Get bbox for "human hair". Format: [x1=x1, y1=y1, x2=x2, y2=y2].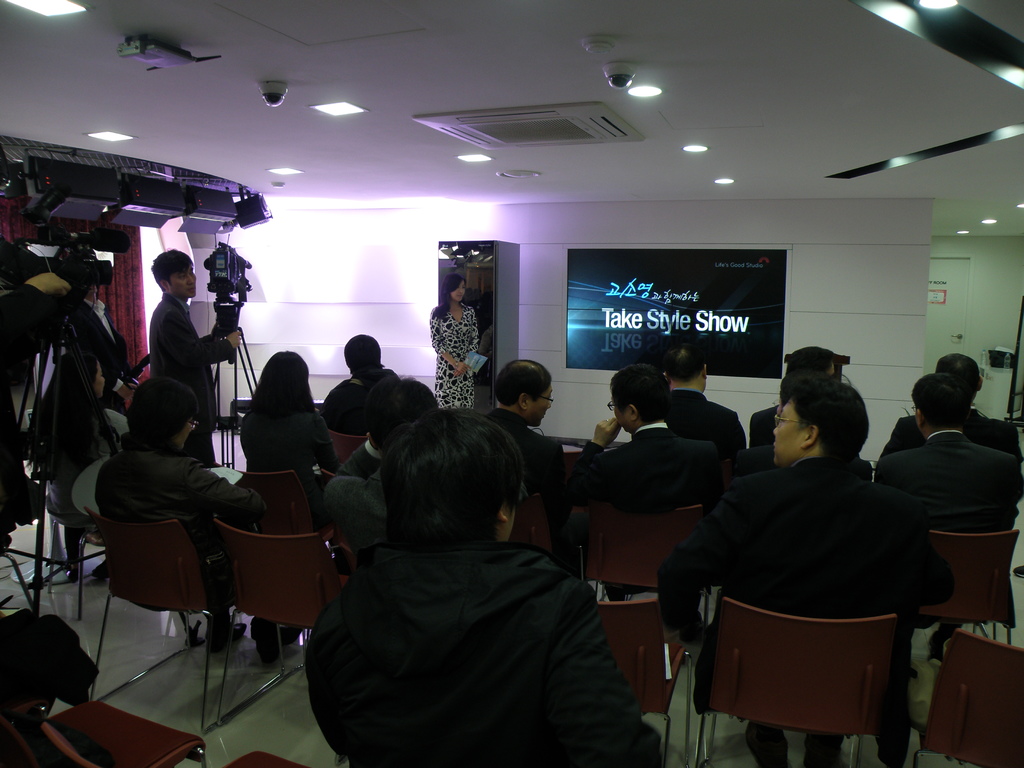
[x1=497, y1=361, x2=554, y2=404].
